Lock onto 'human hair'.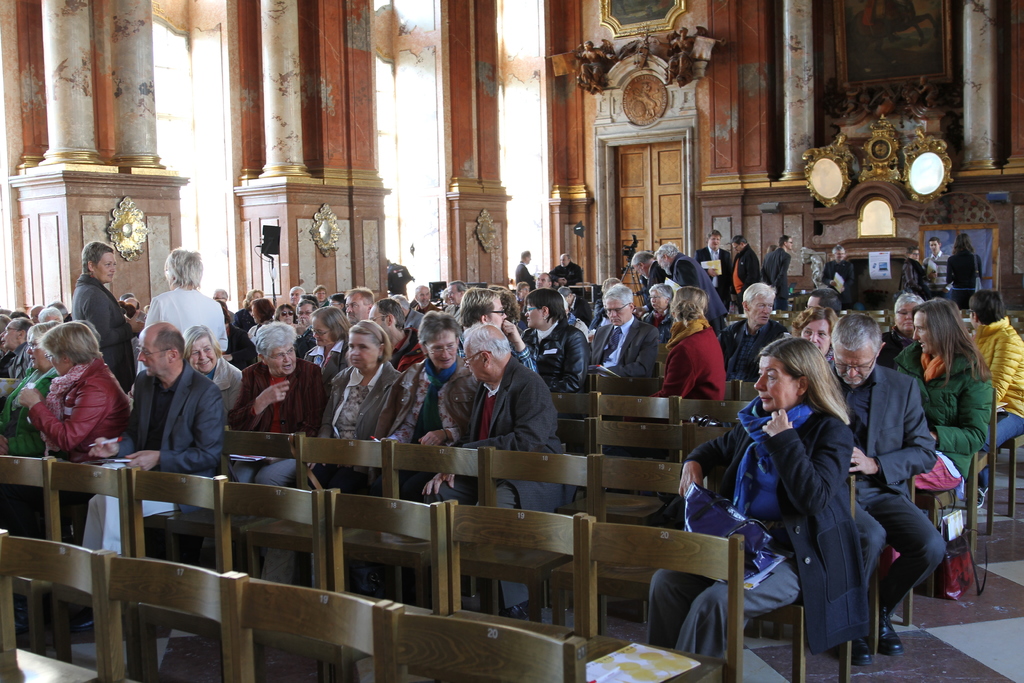
Locked: locate(705, 231, 724, 236).
